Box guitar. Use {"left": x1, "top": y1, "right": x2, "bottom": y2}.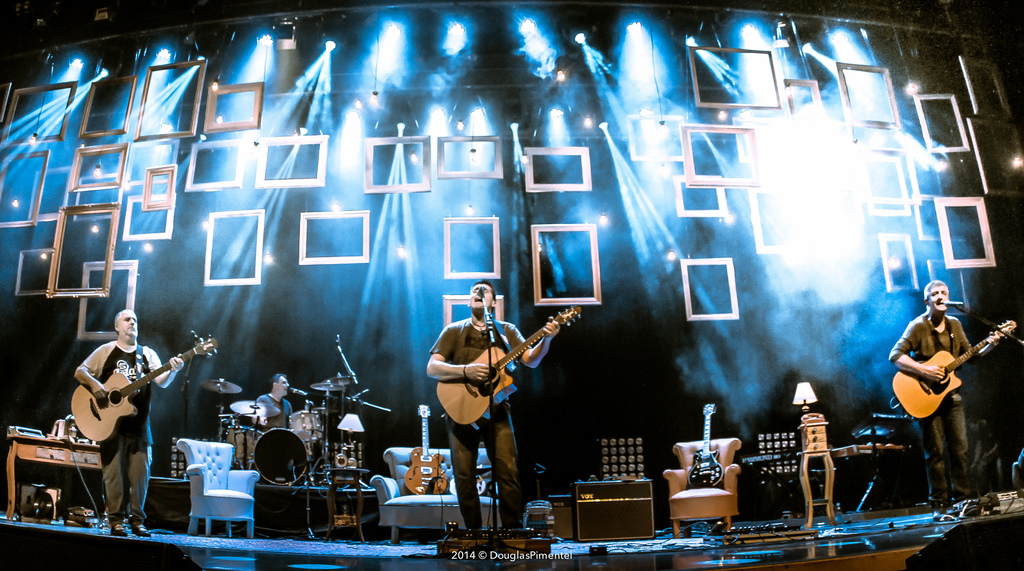
{"left": 73, "top": 327, "right": 218, "bottom": 446}.
